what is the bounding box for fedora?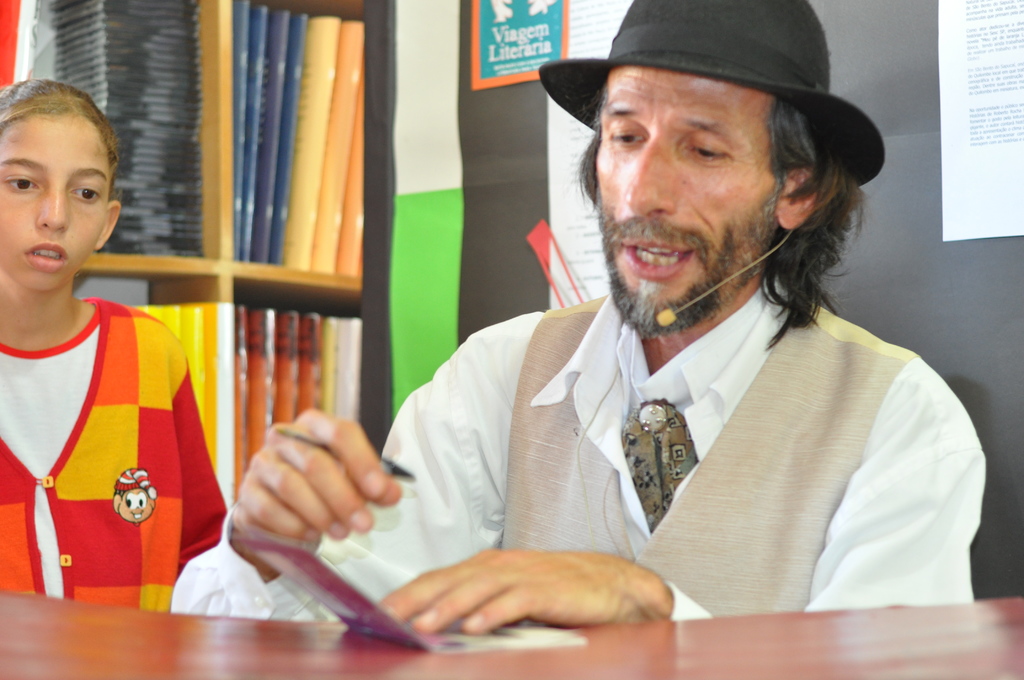
BBox(539, 0, 886, 187).
